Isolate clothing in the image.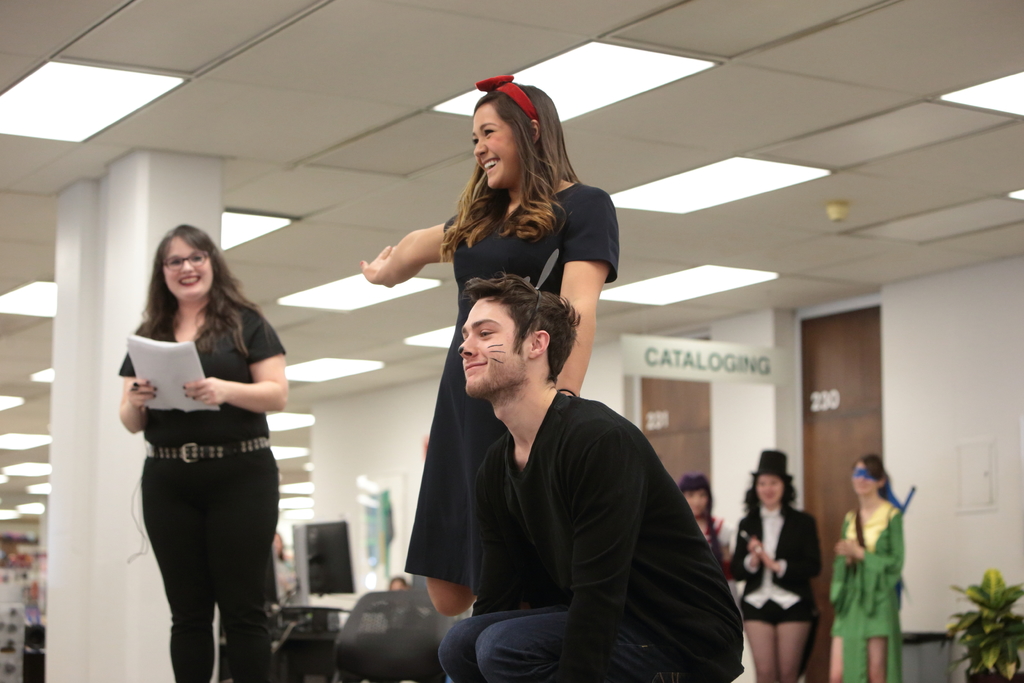
Isolated region: x1=118 y1=282 x2=285 y2=625.
